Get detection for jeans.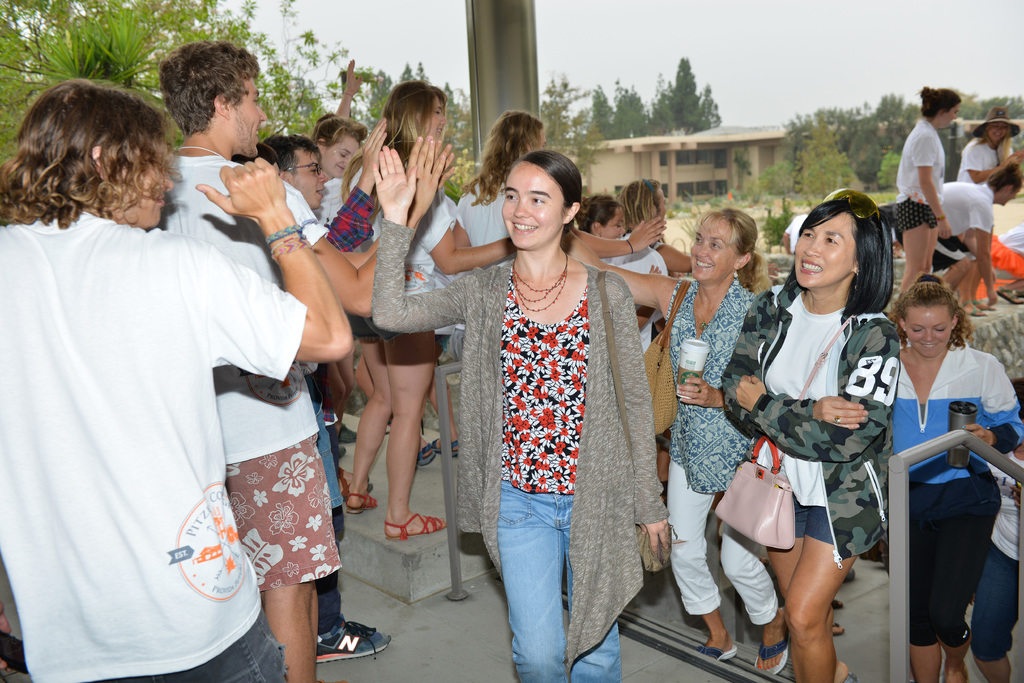
Detection: 668, 453, 778, 621.
